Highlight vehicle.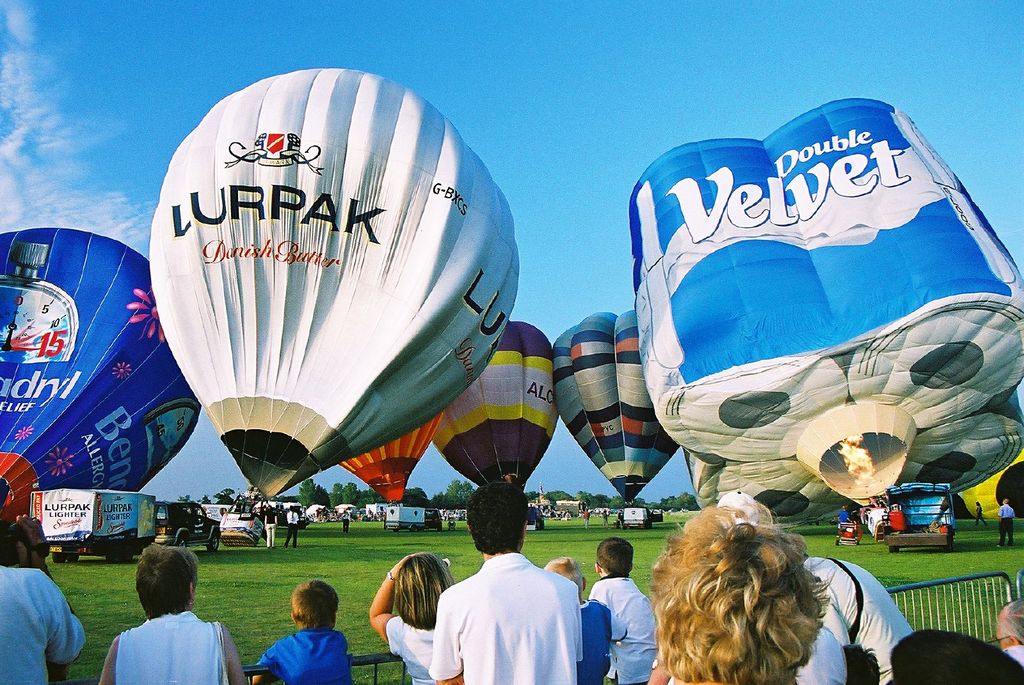
Highlighted region: 880/482/955/556.
